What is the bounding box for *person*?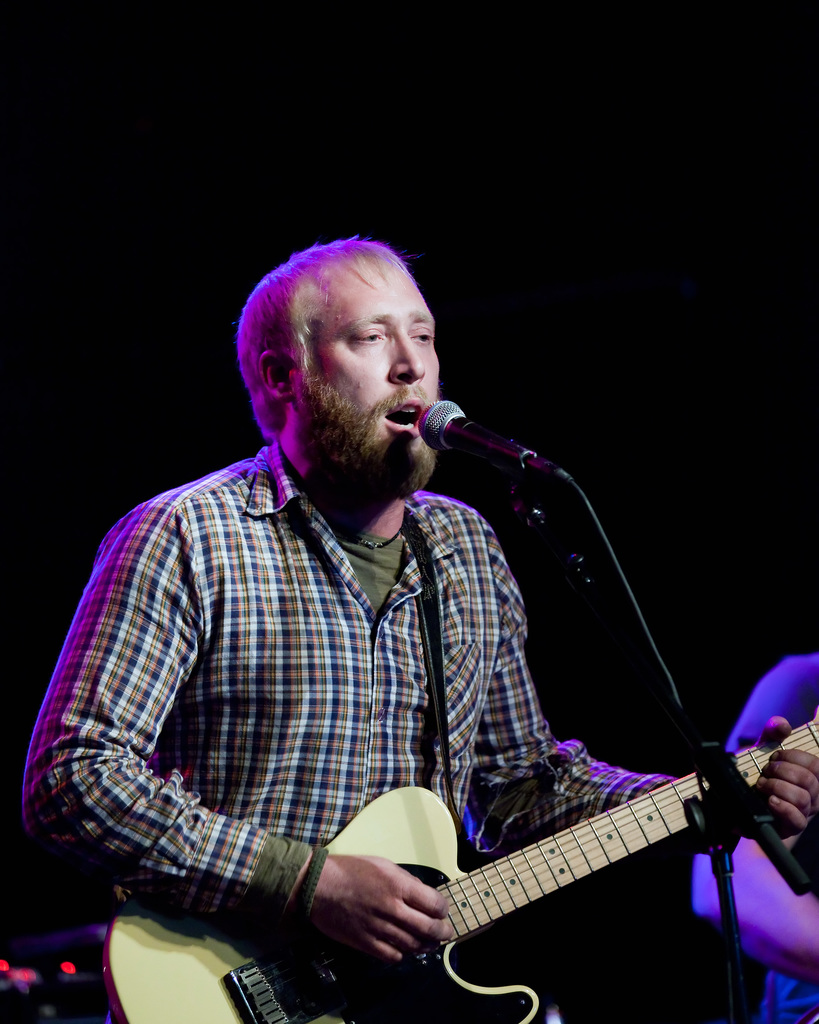
[688,651,818,1023].
